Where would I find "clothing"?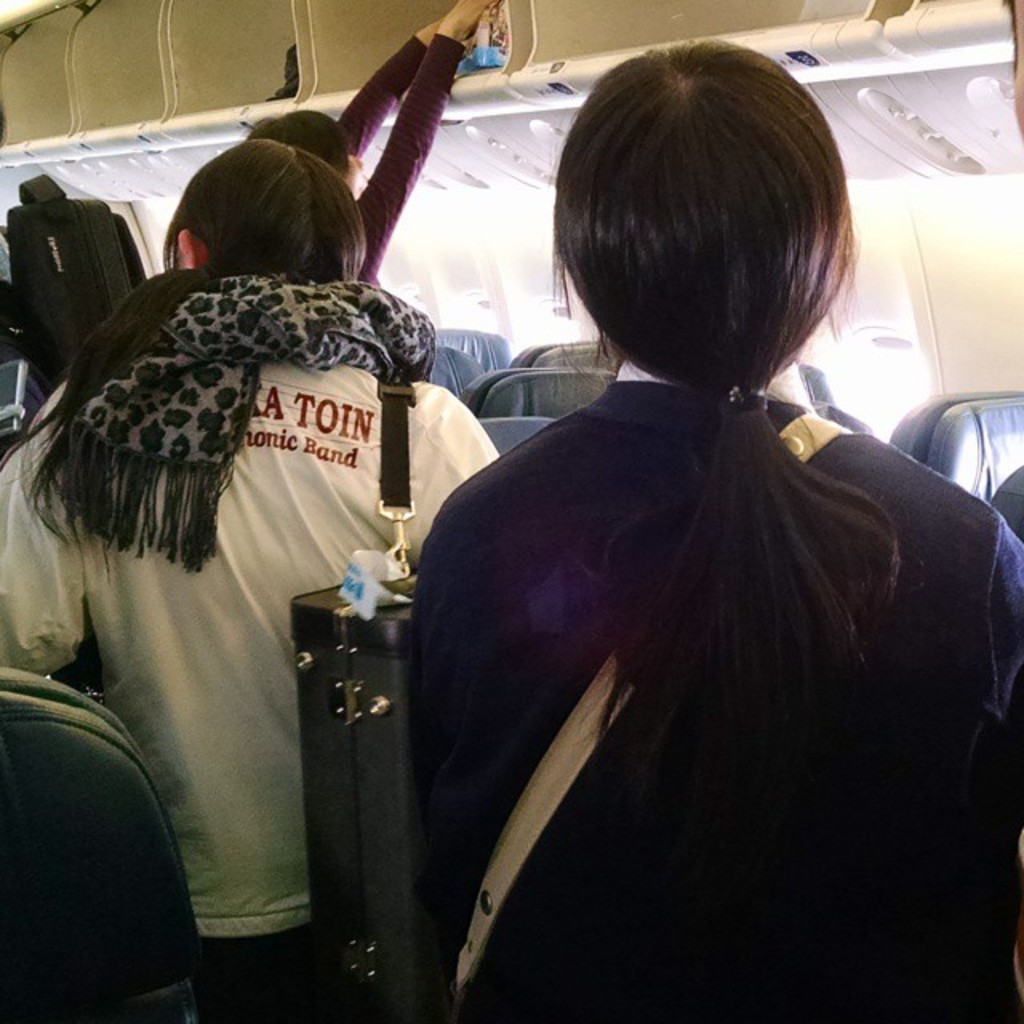
At box(315, 34, 462, 304).
